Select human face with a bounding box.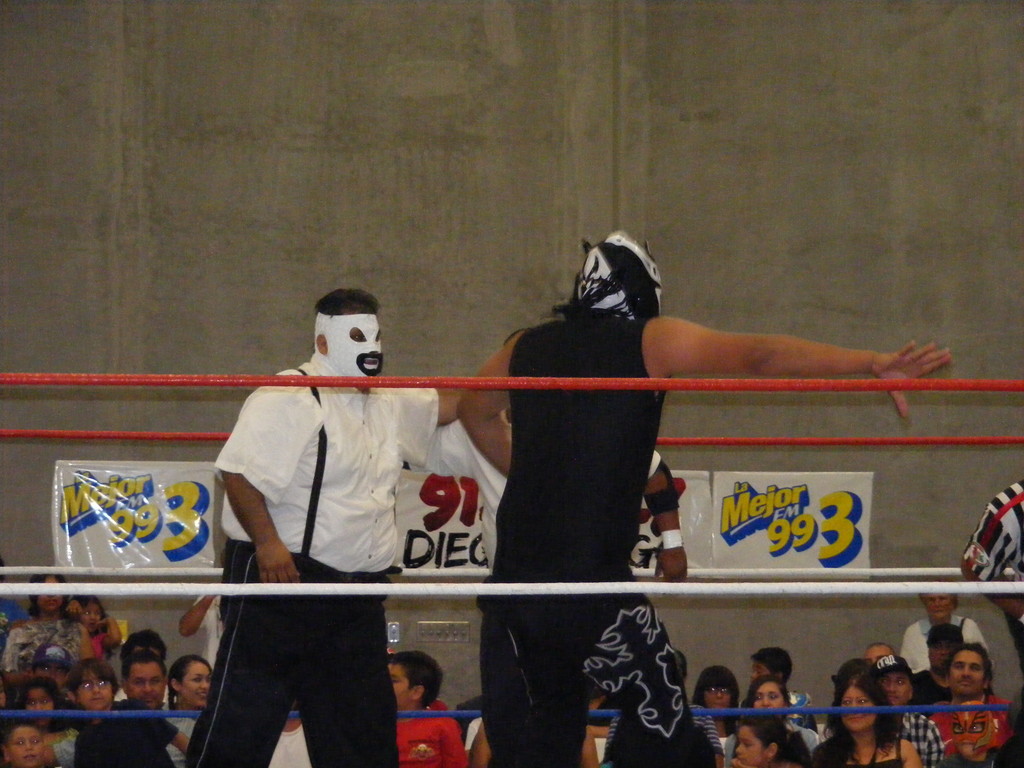
[11, 723, 40, 767].
